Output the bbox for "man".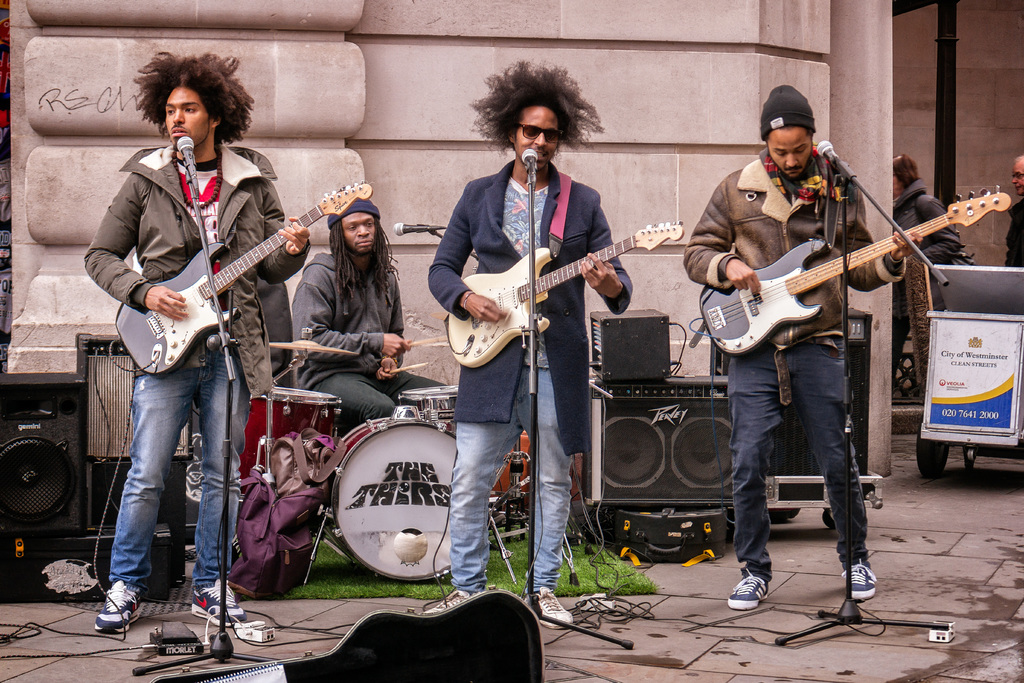
[680,81,924,611].
